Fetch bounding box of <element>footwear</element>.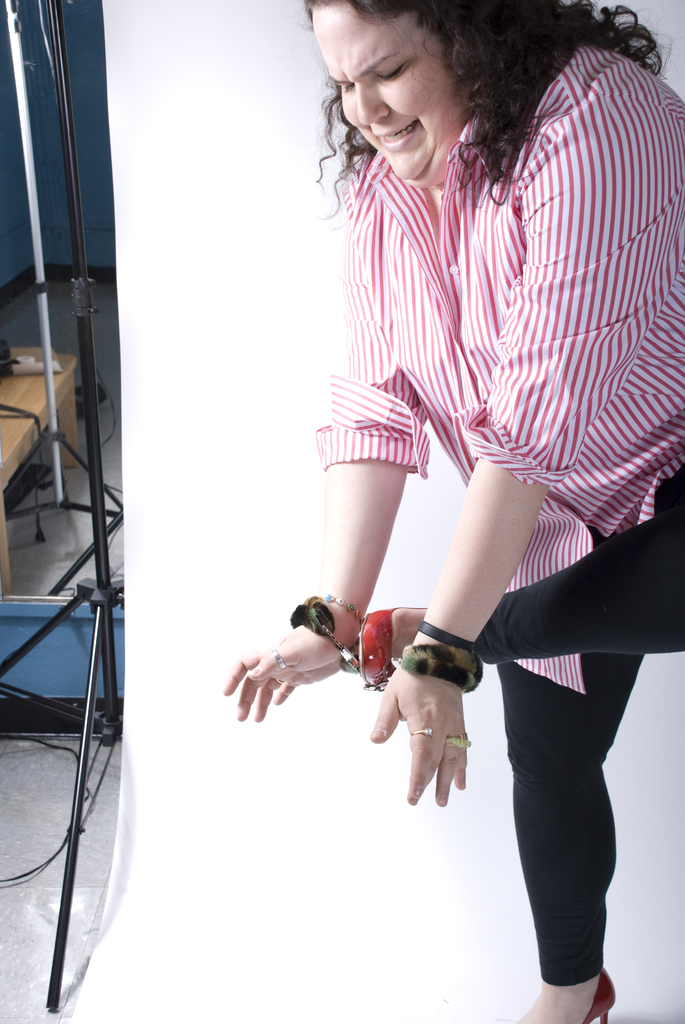
Bbox: l=555, t=958, r=620, b=1023.
